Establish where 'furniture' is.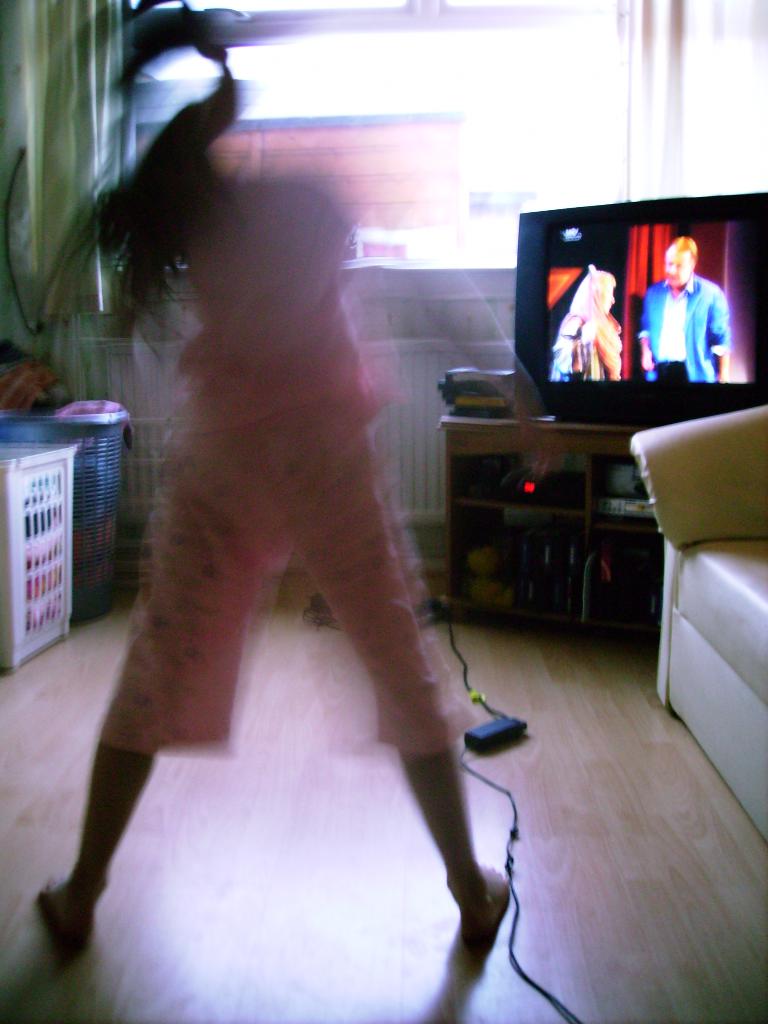
Established at BBox(439, 398, 661, 643).
